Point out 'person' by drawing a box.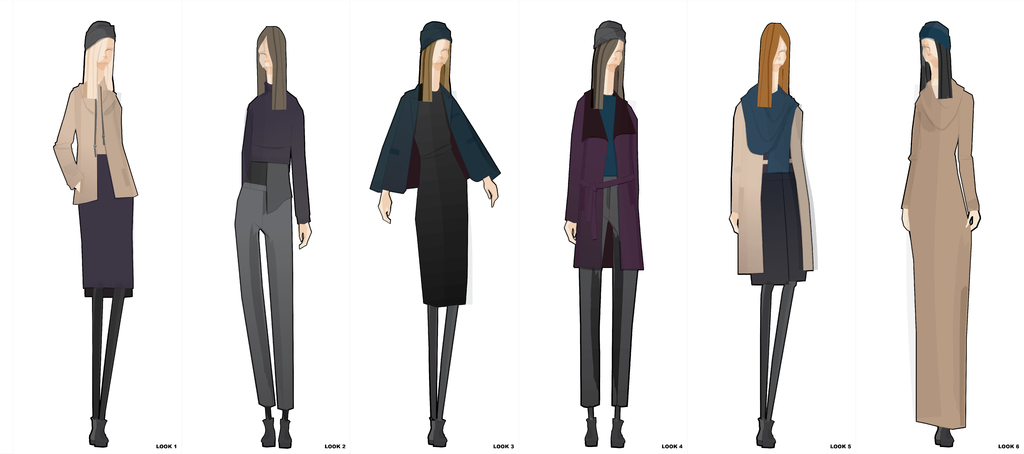
box(231, 24, 323, 446).
